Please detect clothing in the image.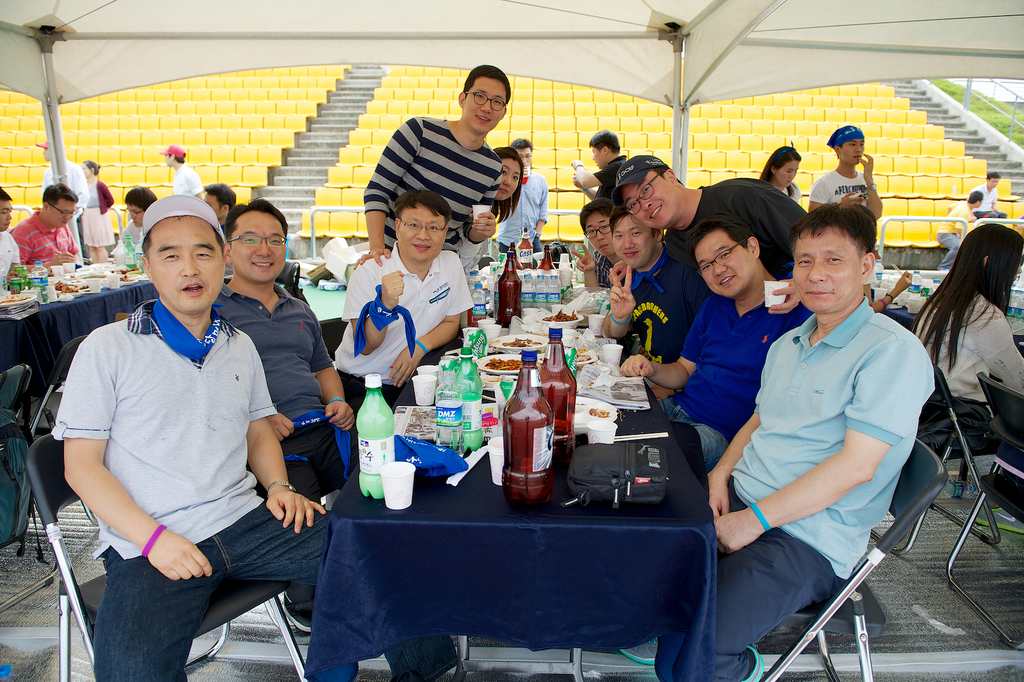
914 284 1023 419.
